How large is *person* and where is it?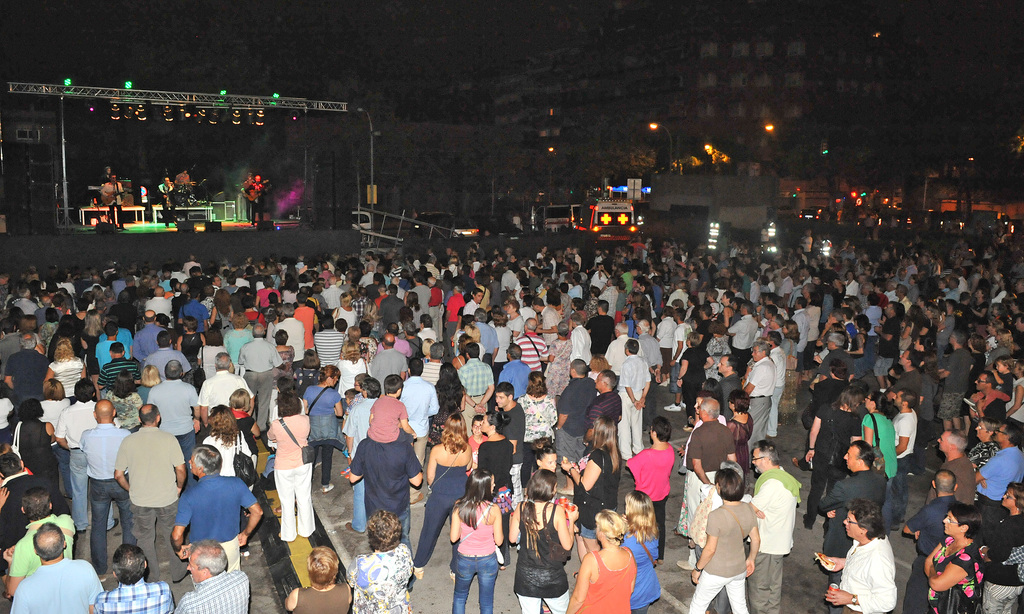
Bounding box: (left=241, top=169, right=269, bottom=220).
